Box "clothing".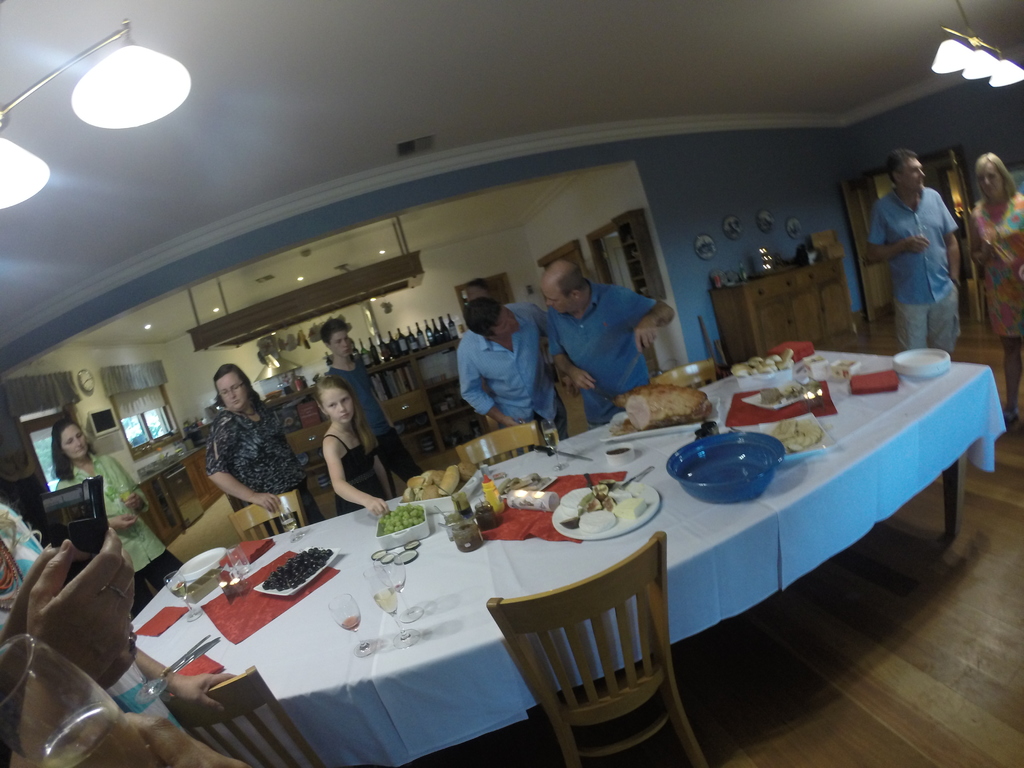
[left=199, top=401, right=313, bottom=526].
